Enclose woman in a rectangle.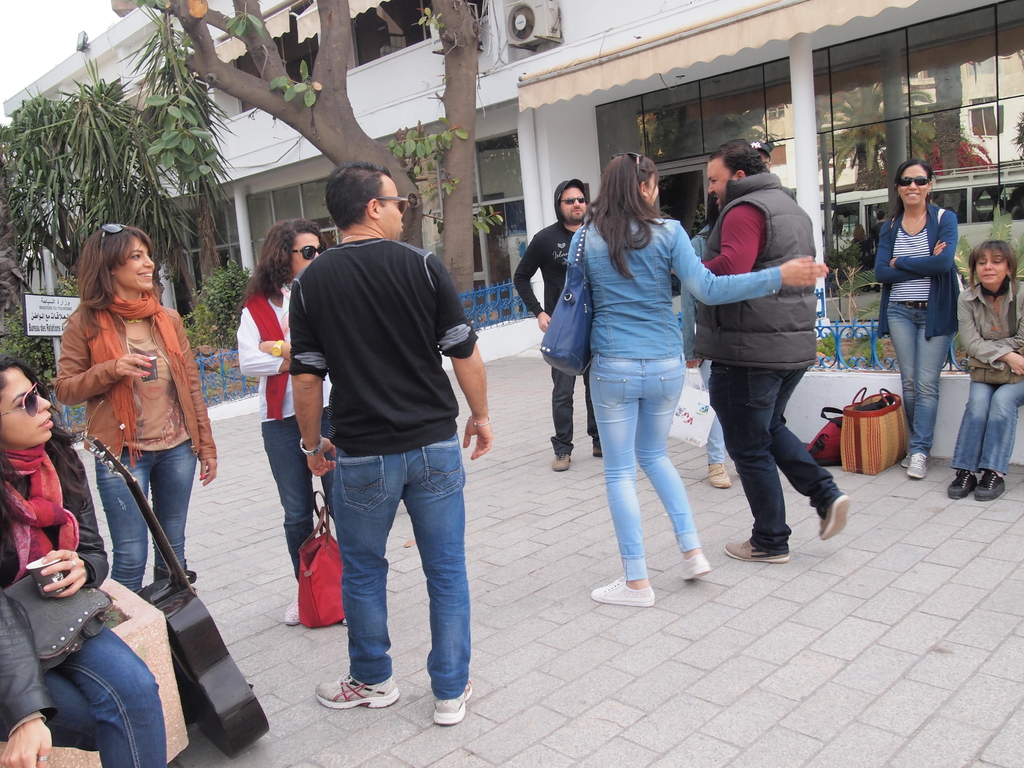
<box>947,239,1023,504</box>.
